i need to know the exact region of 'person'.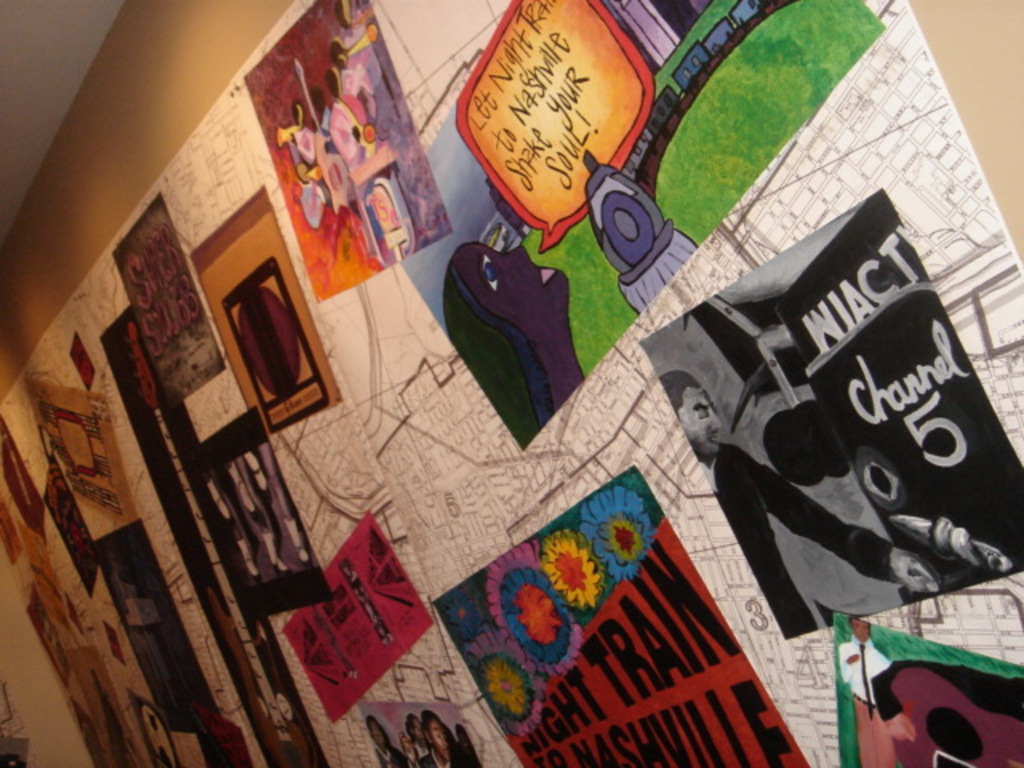
Region: [658, 370, 936, 638].
